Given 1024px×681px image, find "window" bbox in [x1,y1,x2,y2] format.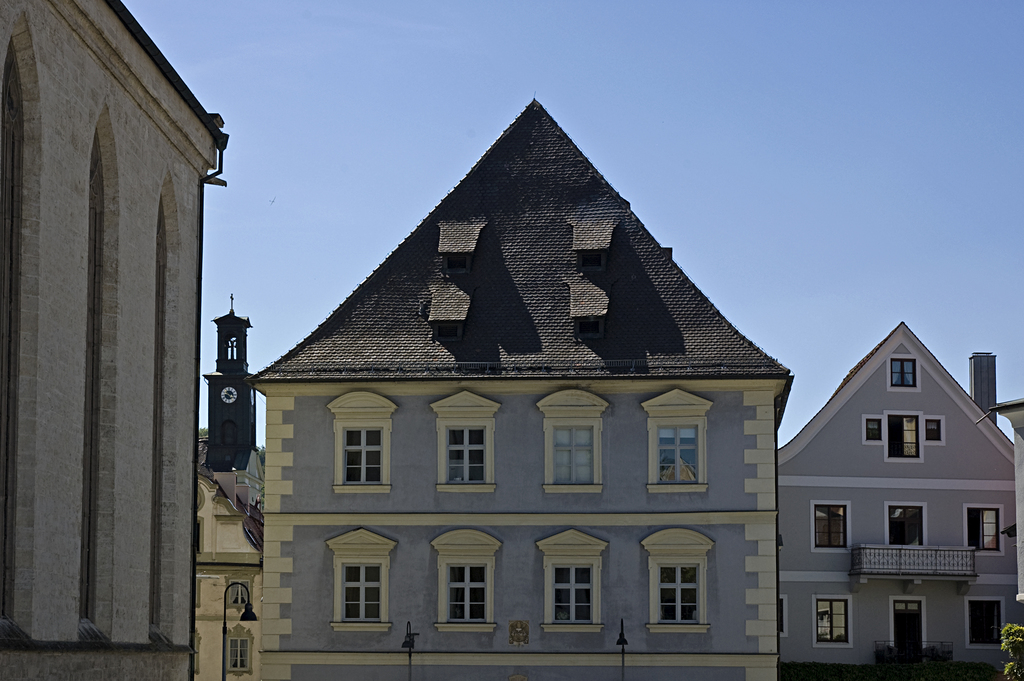
[965,598,1001,648].
